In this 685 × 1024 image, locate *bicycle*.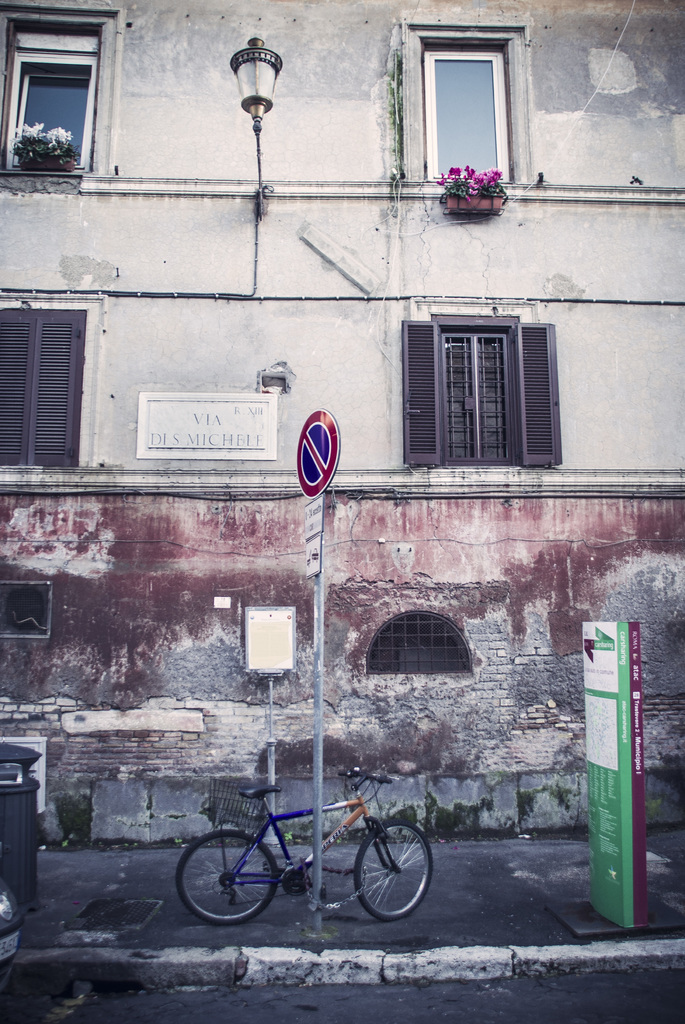
Bounding box: bbox=[178, 757, 452, 929].
